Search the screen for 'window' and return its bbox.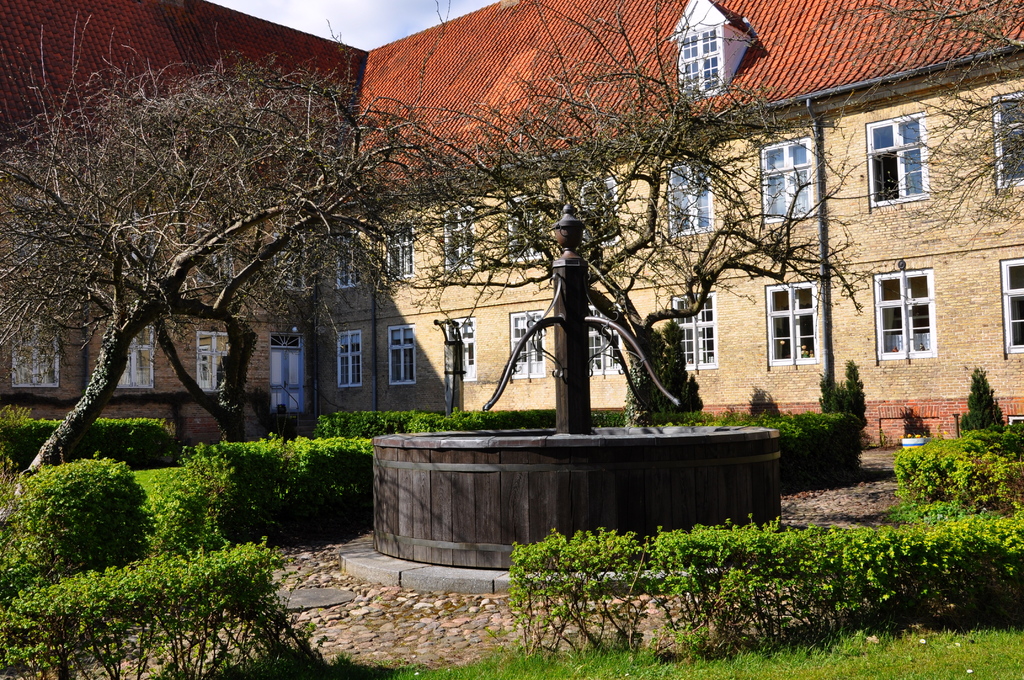
Found: left=509, top=308, right=544, bottom=375.
